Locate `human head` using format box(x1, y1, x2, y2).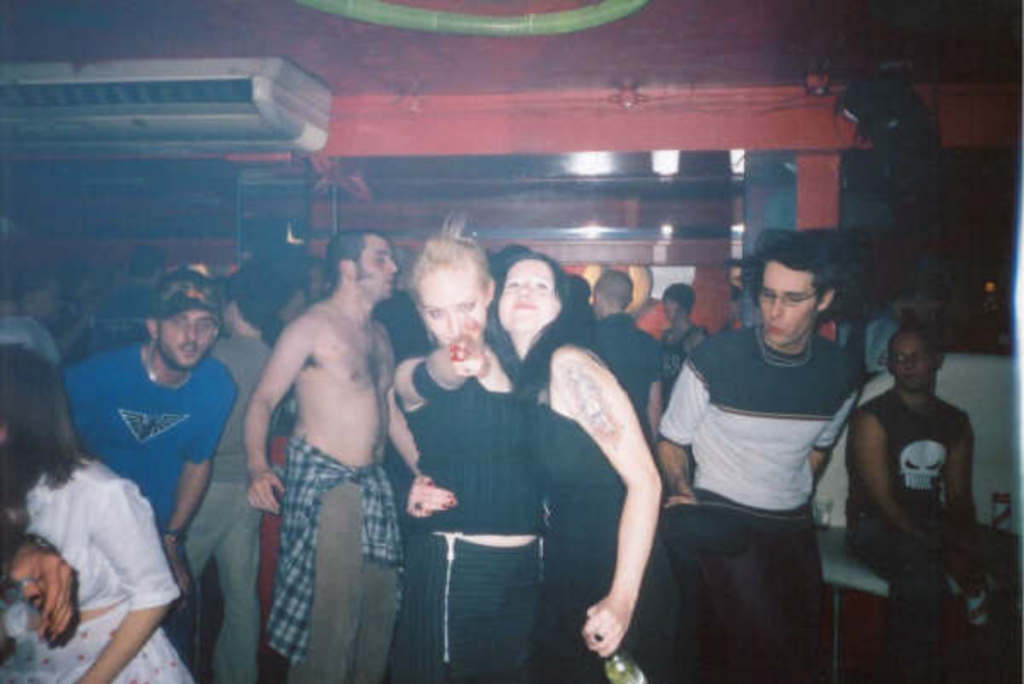
box(215, 263, 283, 343).
